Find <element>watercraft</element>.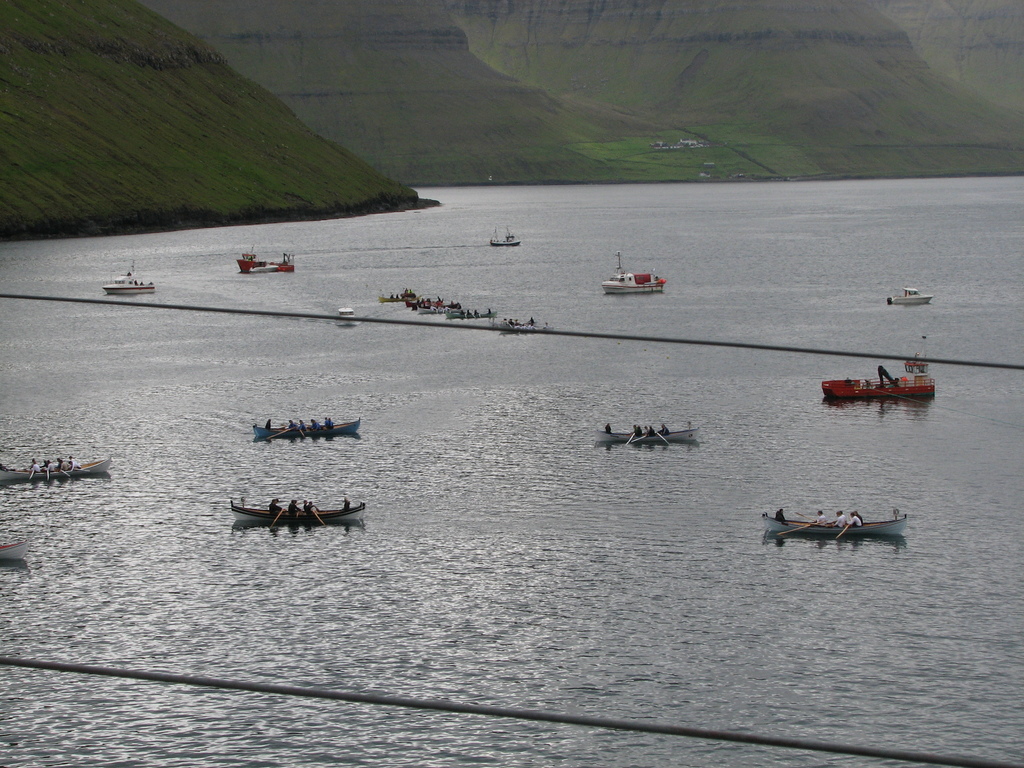
bbox(445, 310, 495, 324).
